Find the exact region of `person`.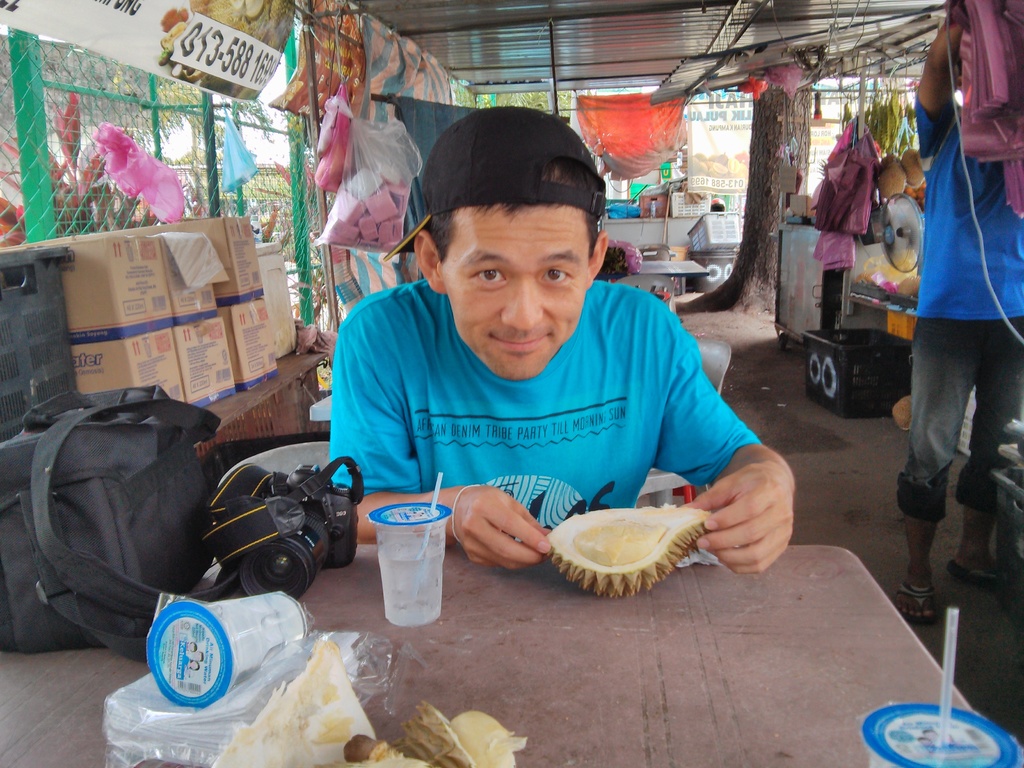
Exact region: (901, 2, 1023, 611).
